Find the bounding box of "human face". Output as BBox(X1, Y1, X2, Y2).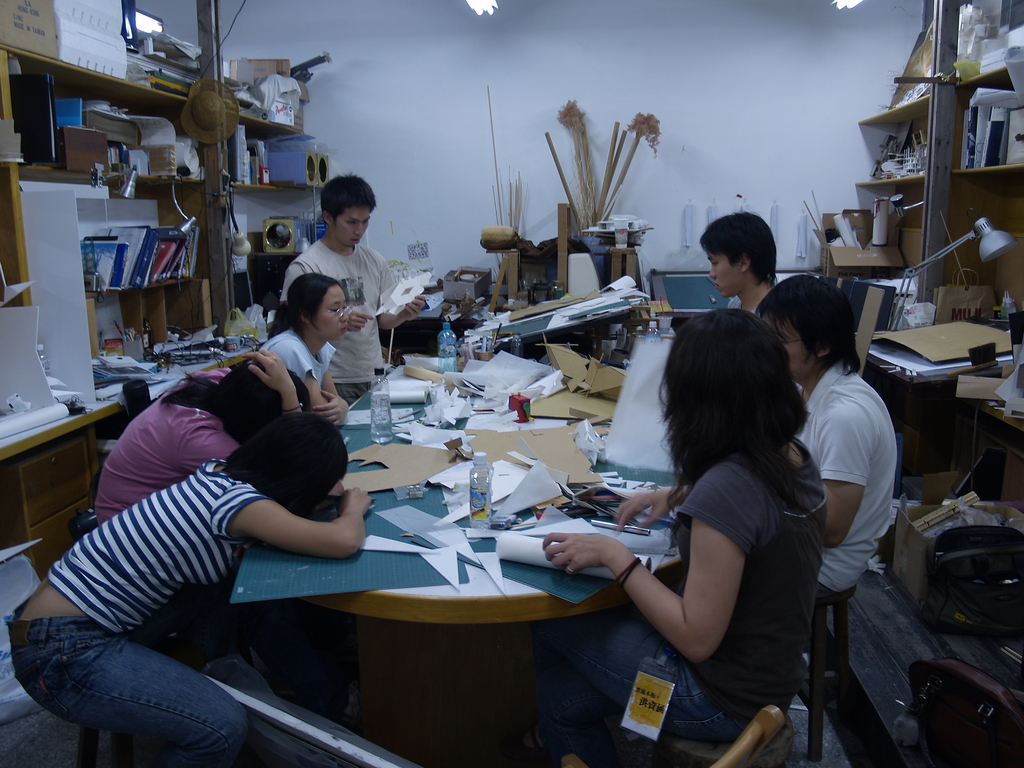
BBox(707, 252, 742, 296).
